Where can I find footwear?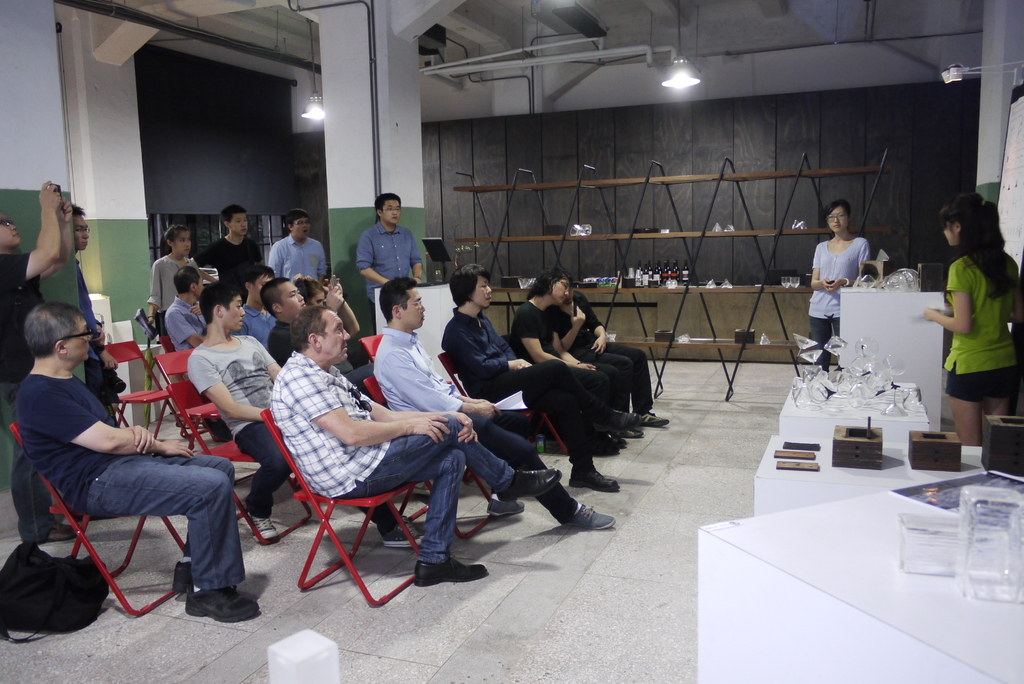
You can find it at 637/413/668/426.
